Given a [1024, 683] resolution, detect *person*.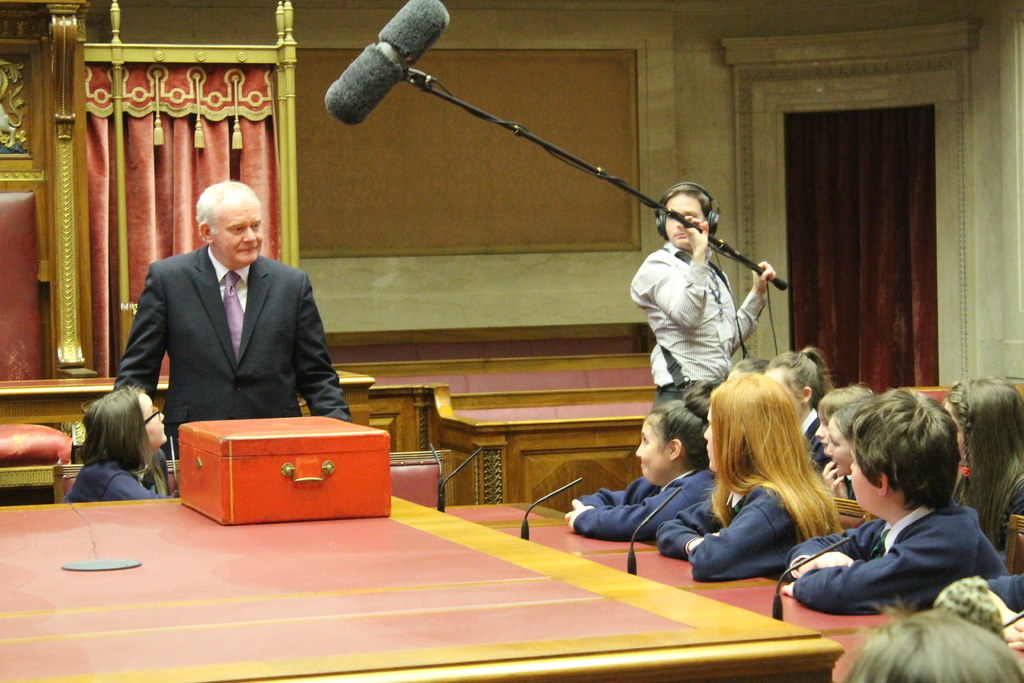
[762, 345, 833, 475].
